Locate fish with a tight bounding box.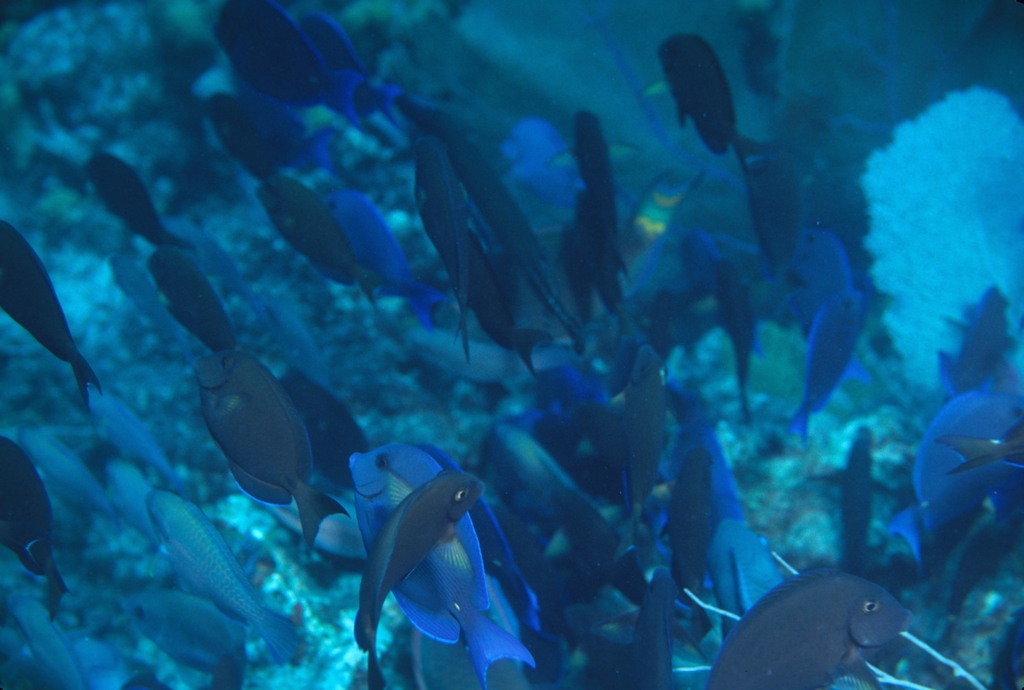
detection(202, 88, 284, 186).
